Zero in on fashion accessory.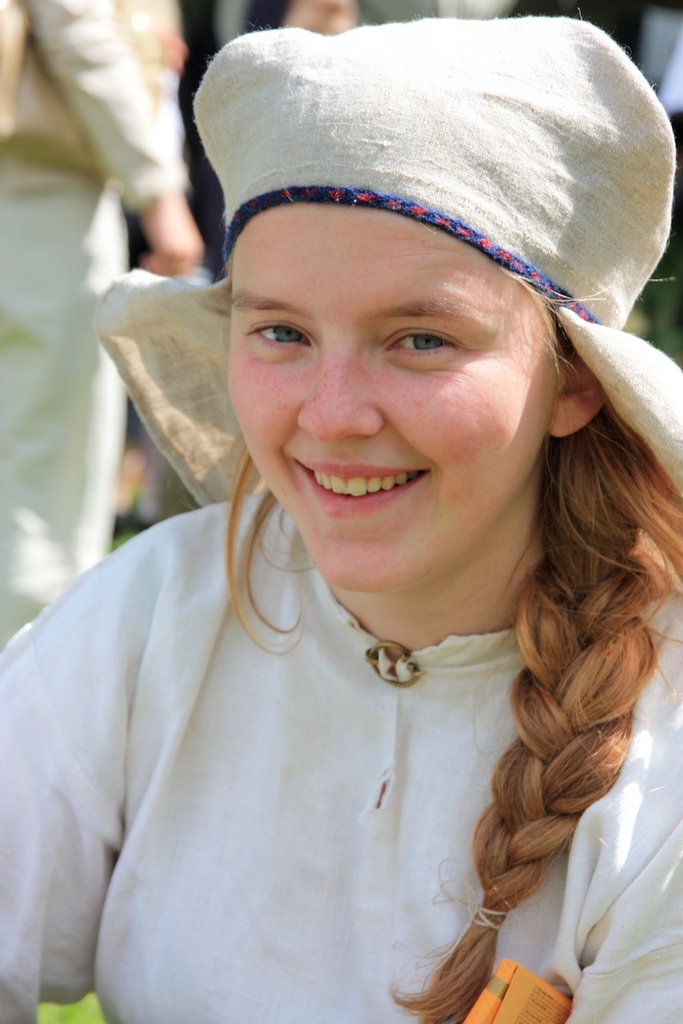
Zeroed in: <bbox>97, 10, 682, 503</bbox>.
